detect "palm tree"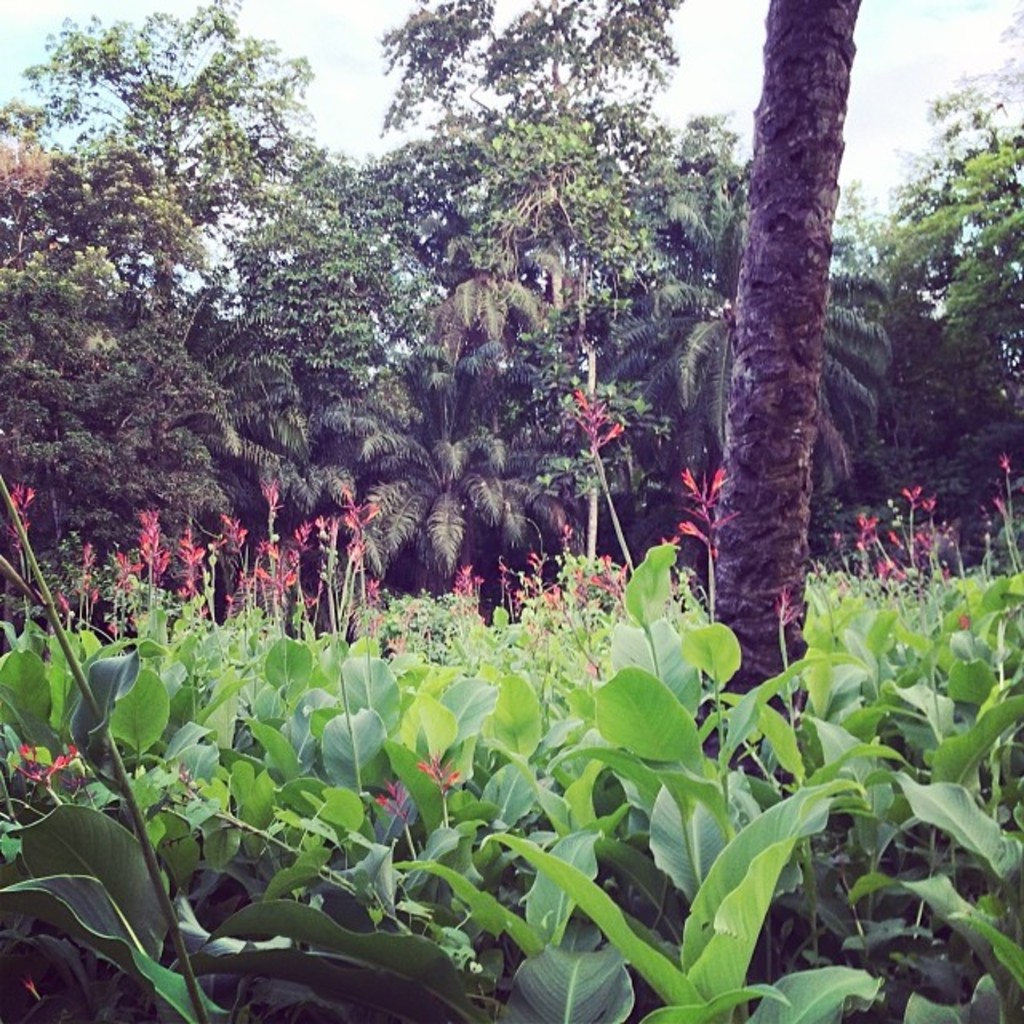
<bbox>621, 222, 854, 466</bbox>
